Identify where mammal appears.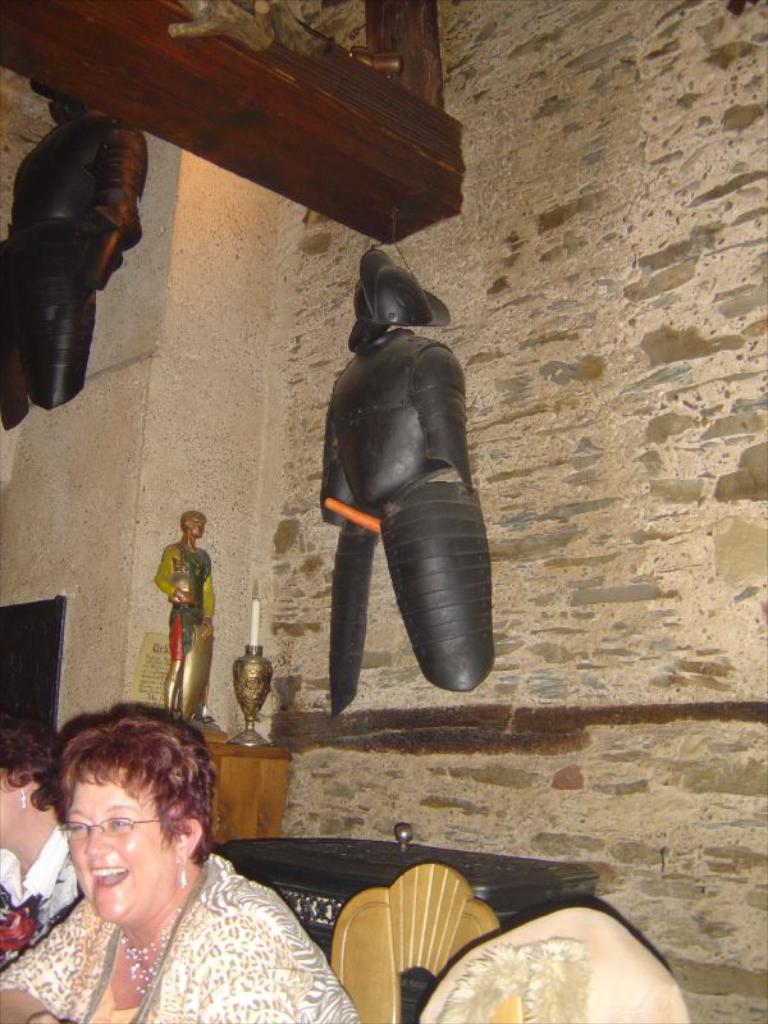
Appears at select_region(0, 719, 339, 1020).
